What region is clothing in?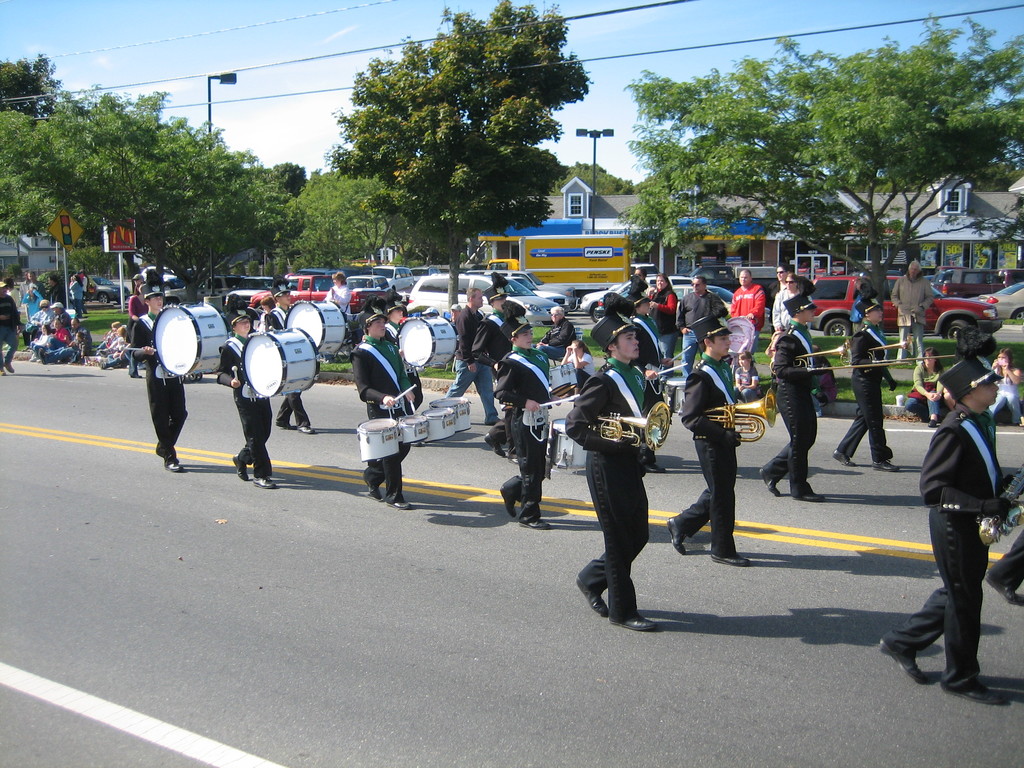
440, 303, 499, 423.
